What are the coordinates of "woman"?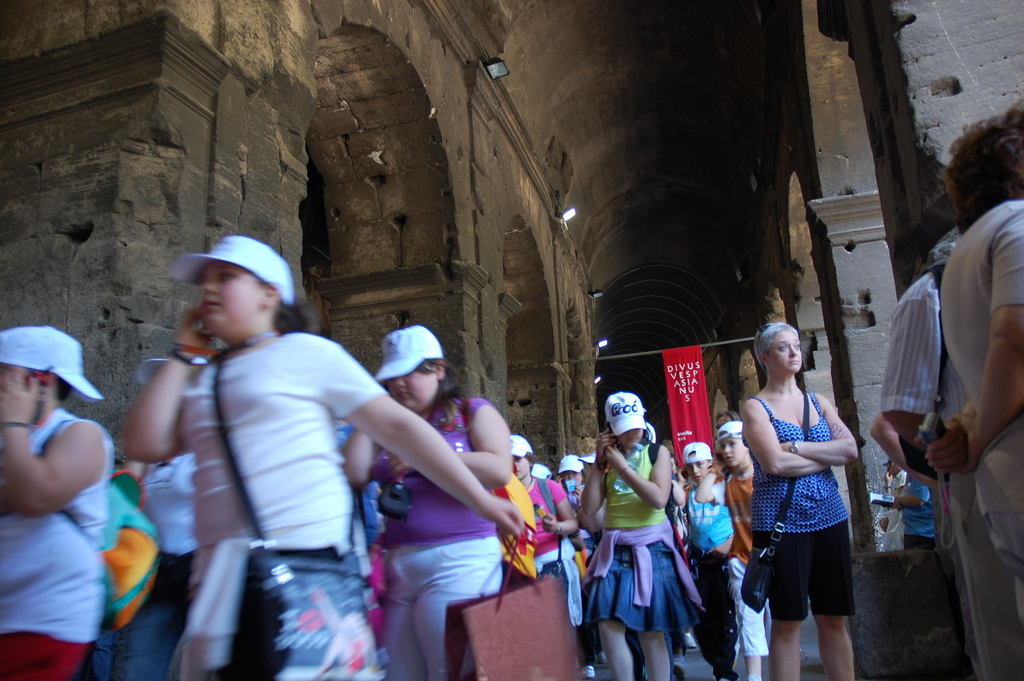
box(667, 436, 733, 657).
